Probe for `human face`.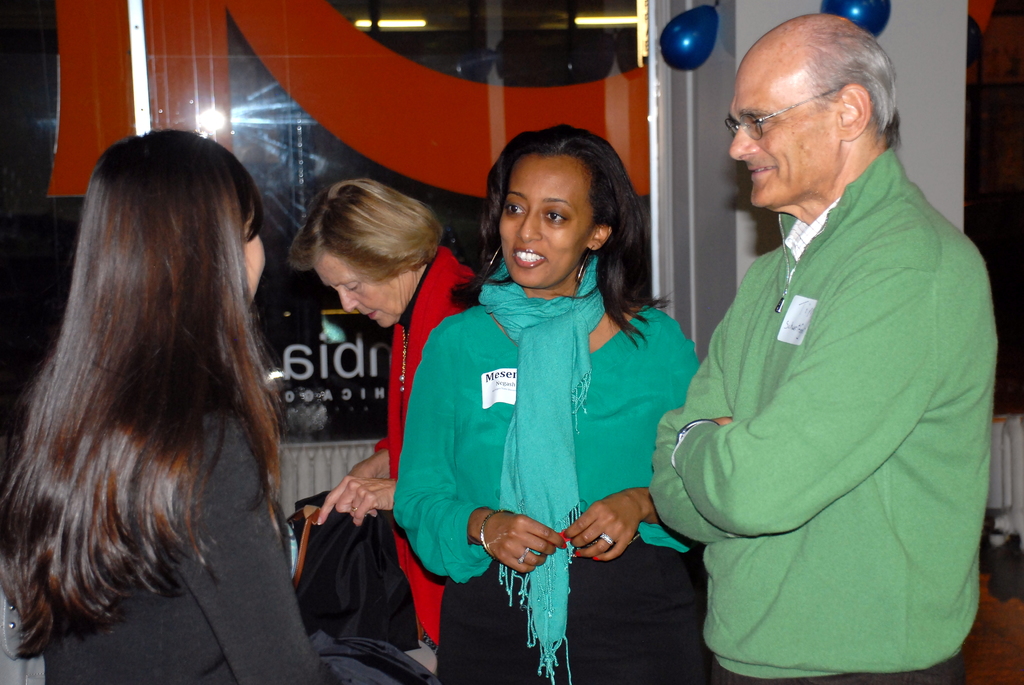
Probe result: (x1=317, y1=242, x2=411, y2=331).
